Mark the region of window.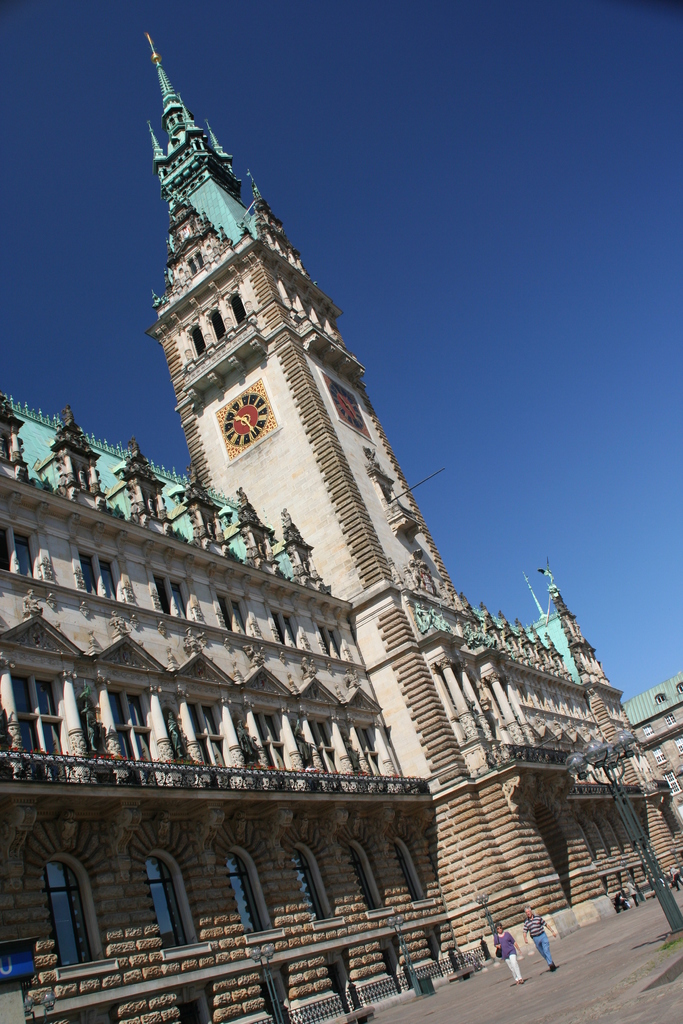
Region: (x1=302, y1=712, x2=343, y2=777).
